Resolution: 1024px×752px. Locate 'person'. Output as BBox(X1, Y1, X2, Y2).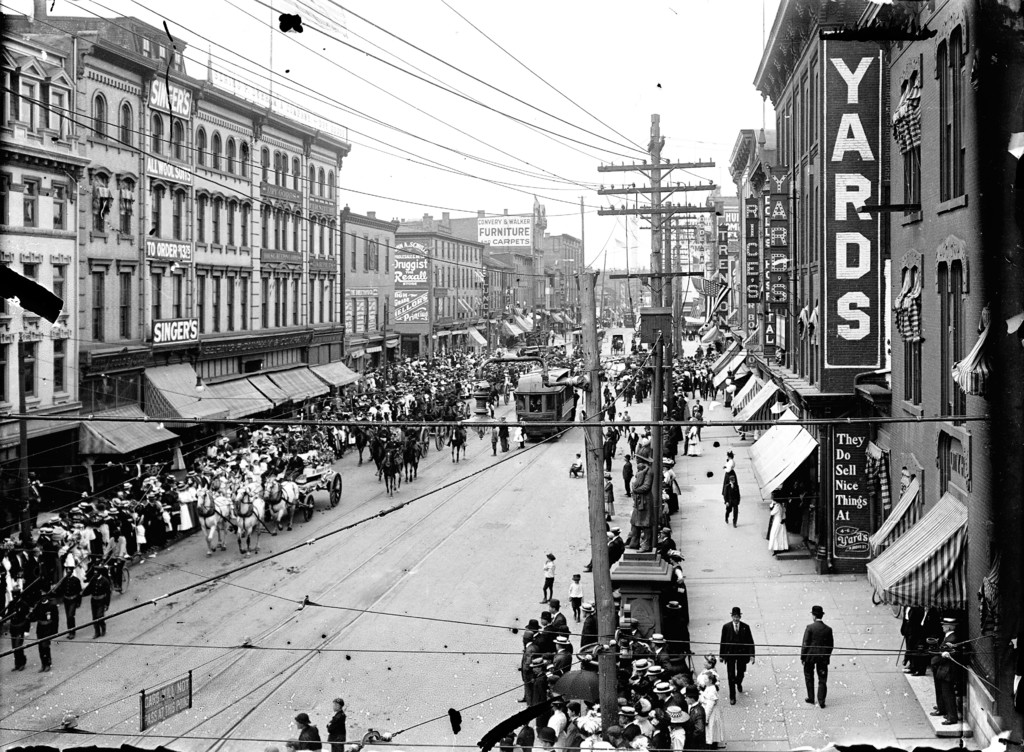
BBox(566, 571, 586, 620).
